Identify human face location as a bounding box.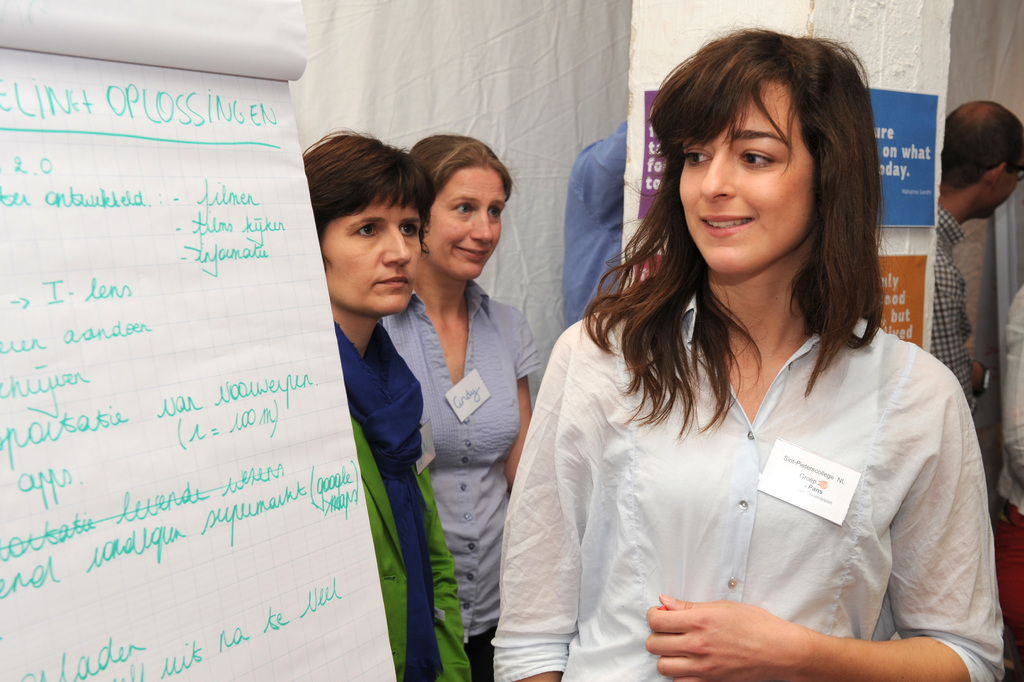
989 167 1020 221.
